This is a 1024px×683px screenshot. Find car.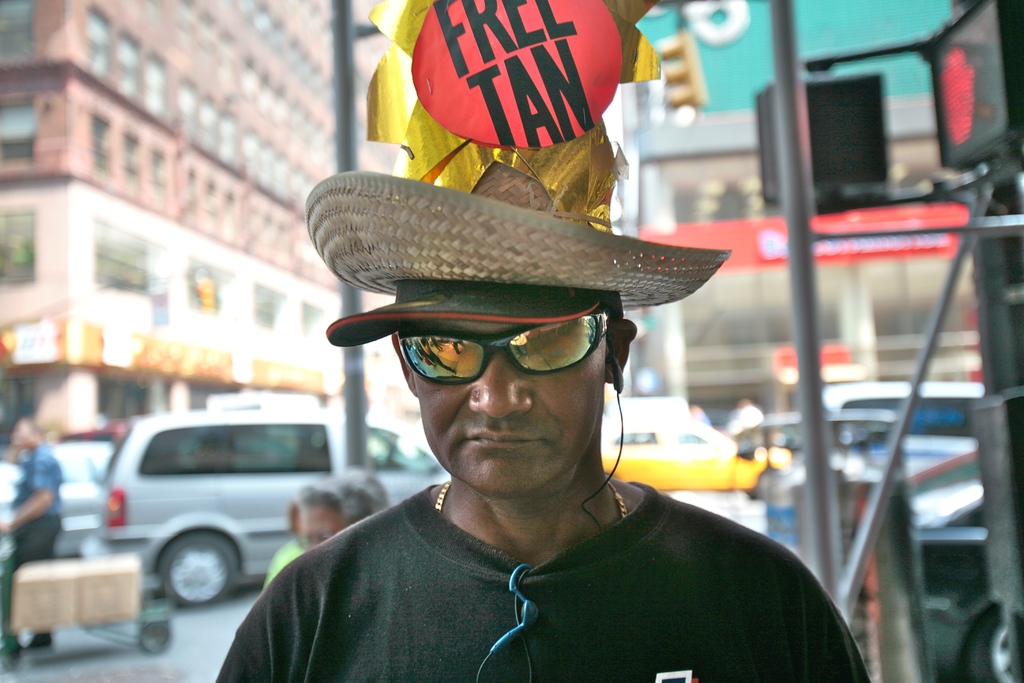
Bounding box: [97, 414, 468, 609].
